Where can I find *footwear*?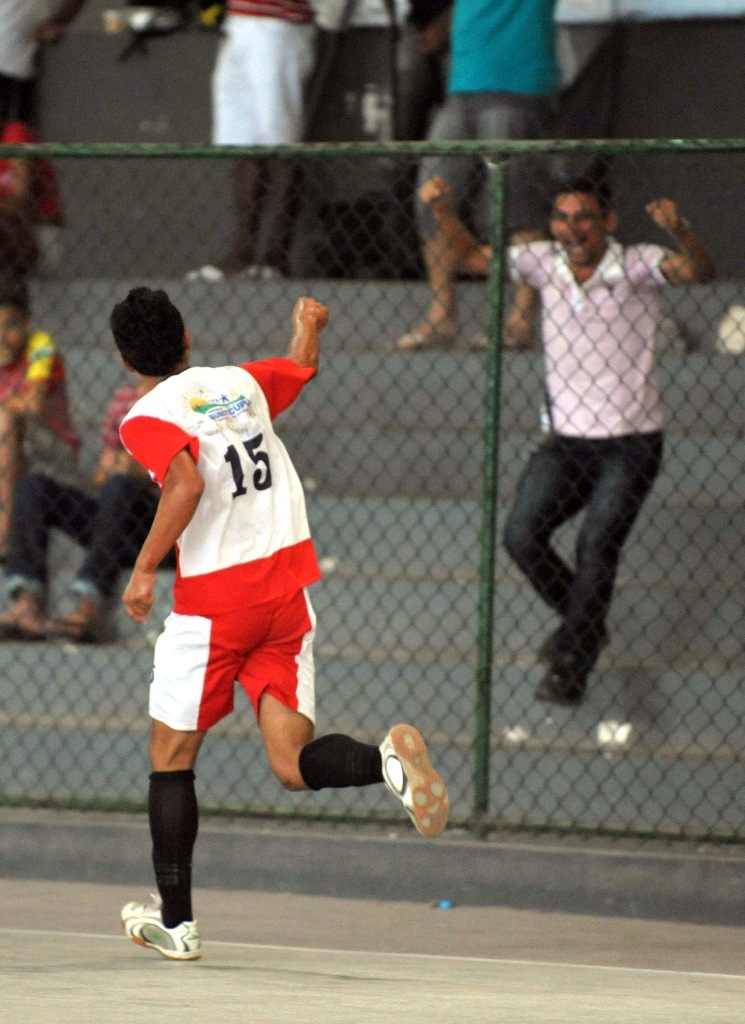
You can find it at 391/313/455/343.
